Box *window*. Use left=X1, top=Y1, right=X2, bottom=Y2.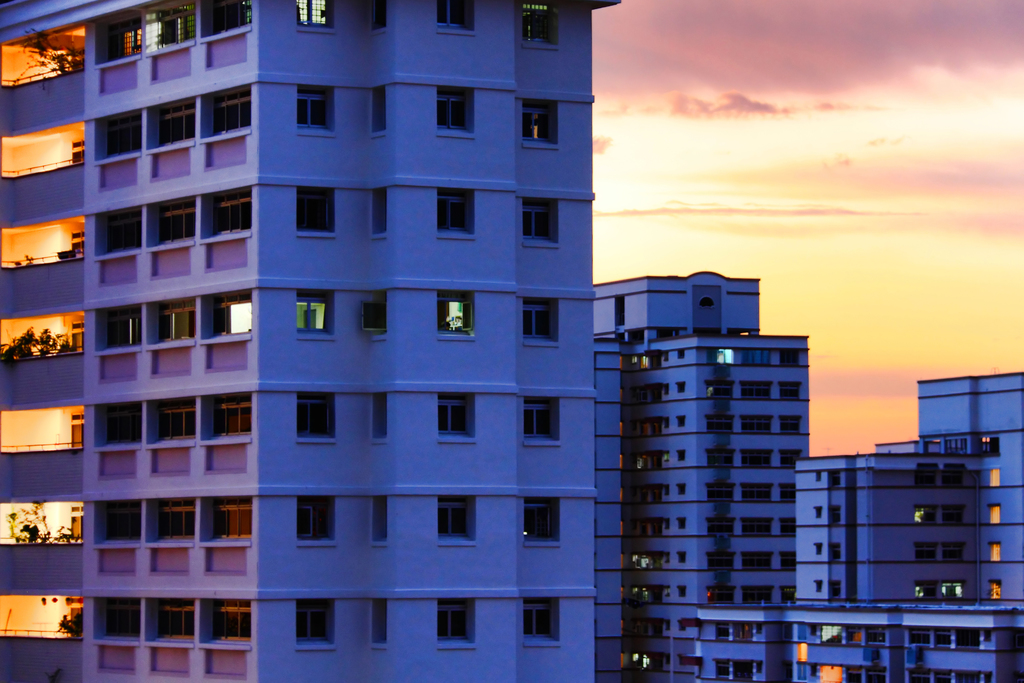
left=209, top=498, right=246, bottom=536.
